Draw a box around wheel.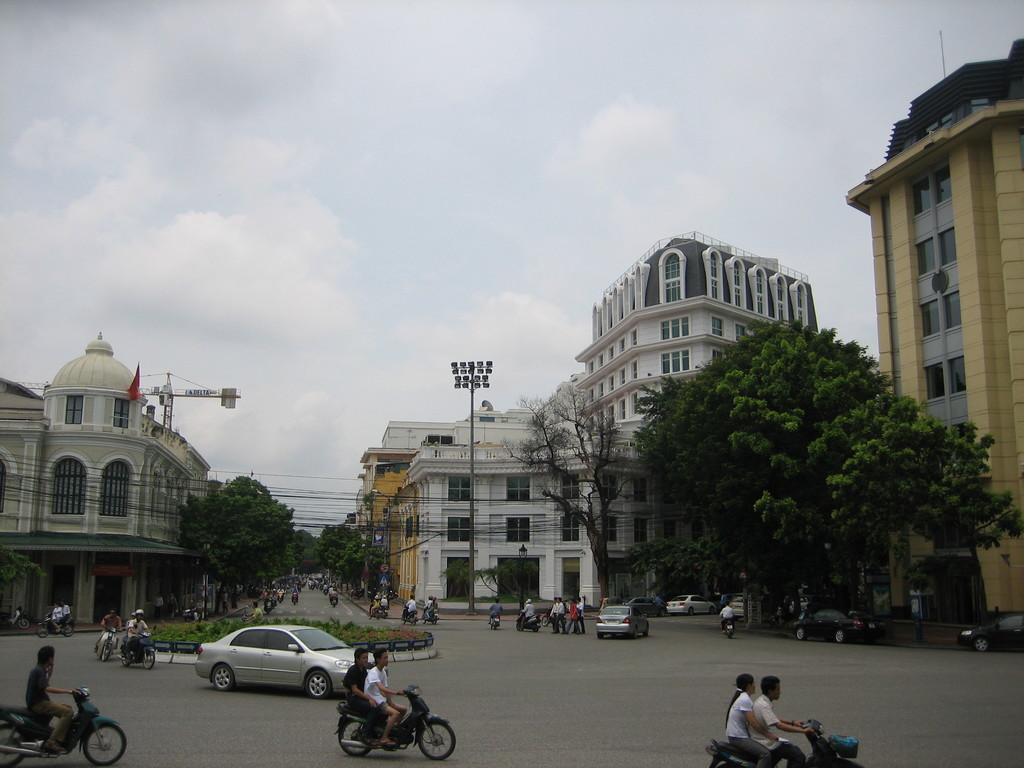
303,669,330,700.
